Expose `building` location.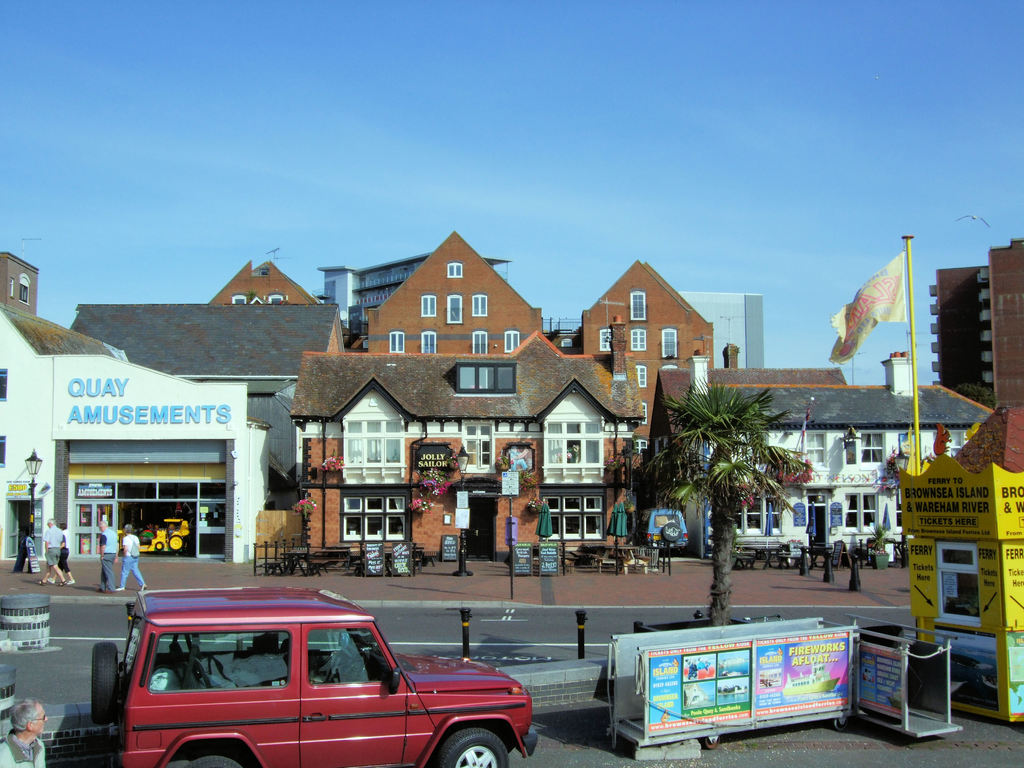
Exposed at pyautogui.locateOnScreen(0, 305, 274, 557).
